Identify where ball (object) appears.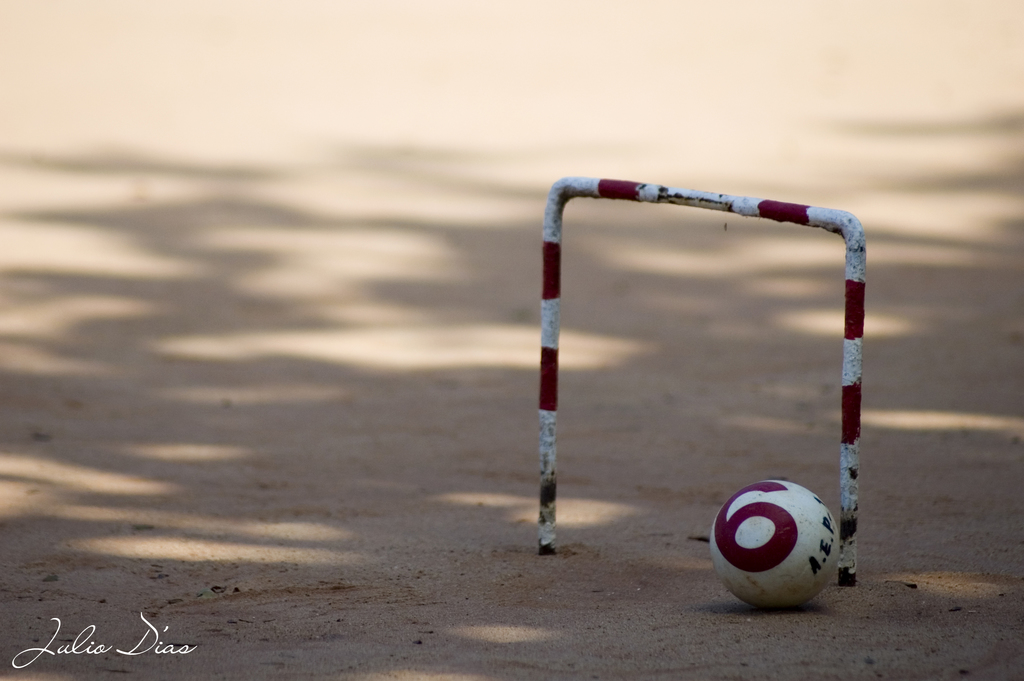
Appears at 710,481,837,607.
